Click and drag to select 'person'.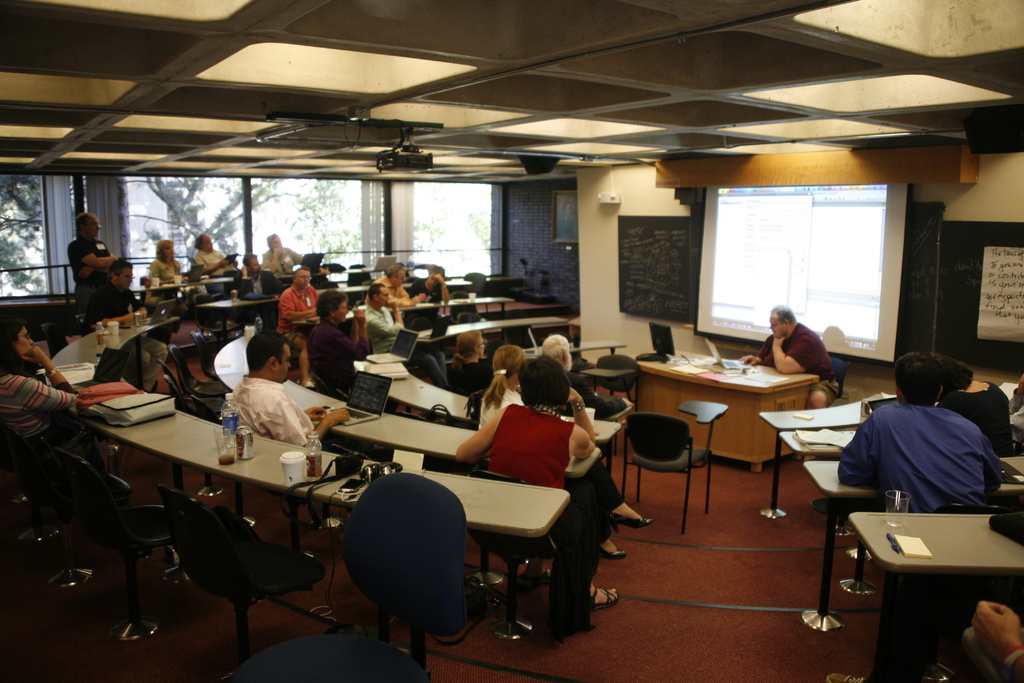
Selection: (364,260,428,309).
